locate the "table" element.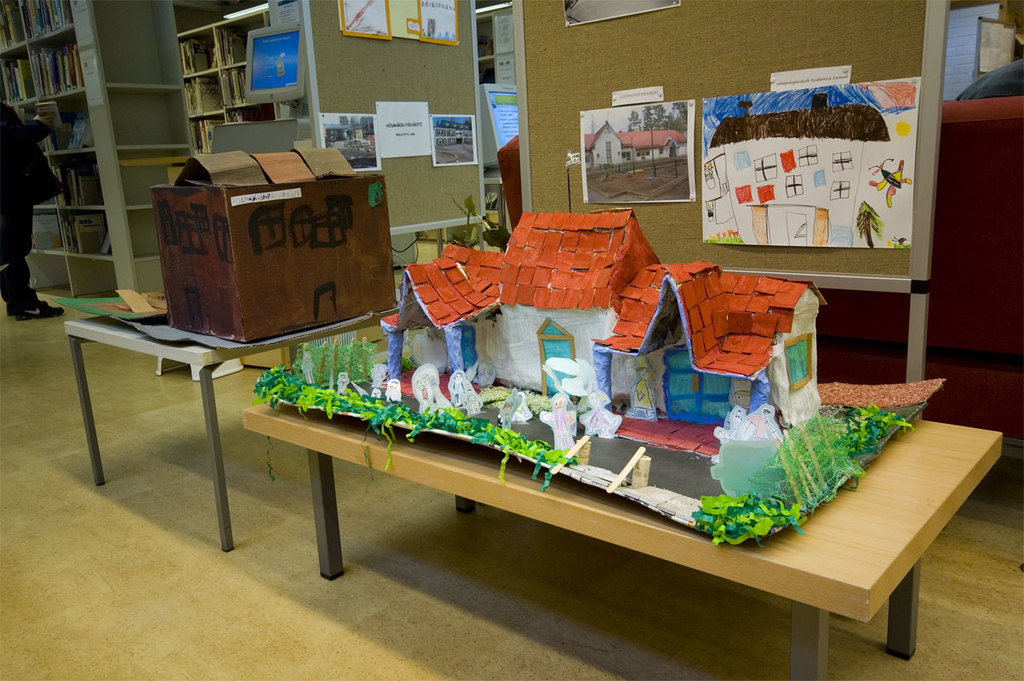
Element bbox: (left=71, top=290, right=358, bottom=575).
